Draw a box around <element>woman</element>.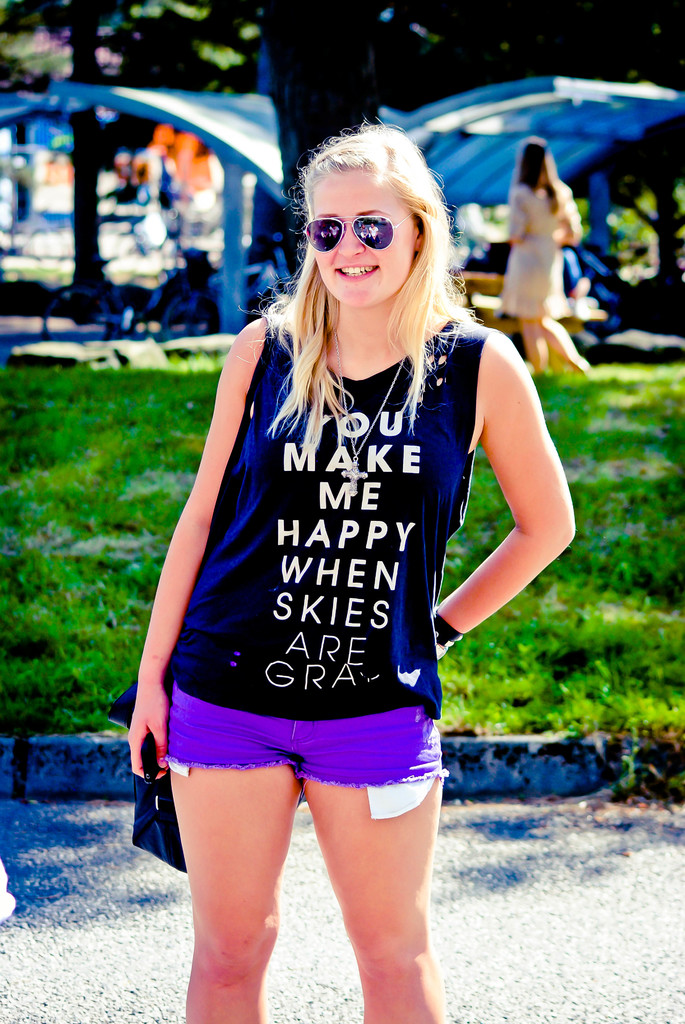
bbox=[130, 125, 574, 1023].
